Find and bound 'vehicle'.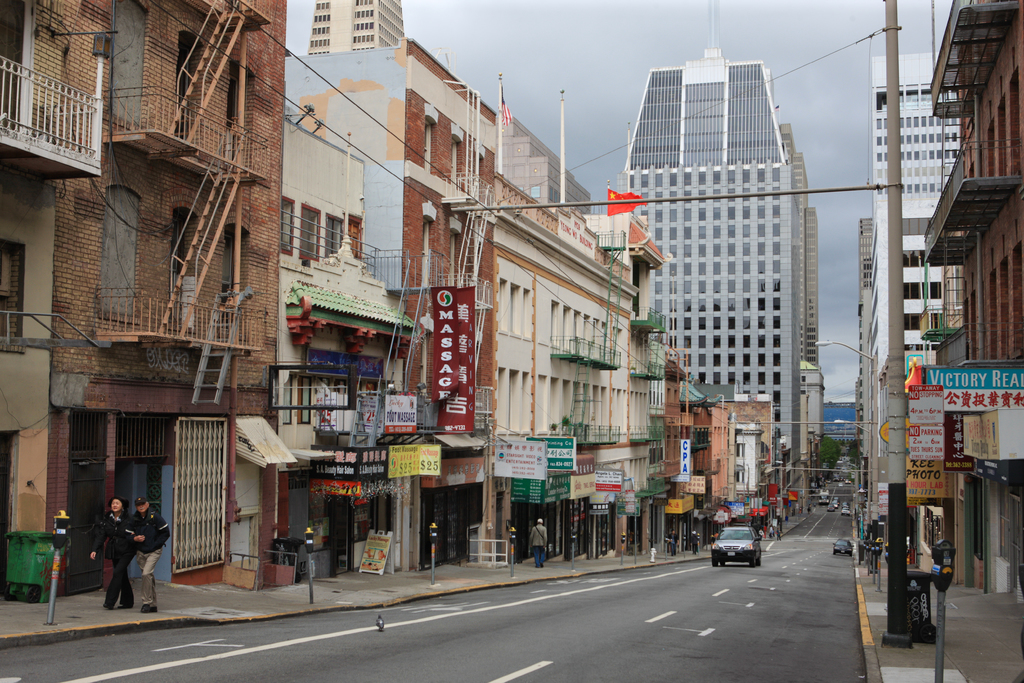
Bound: 712,524,762,571.
